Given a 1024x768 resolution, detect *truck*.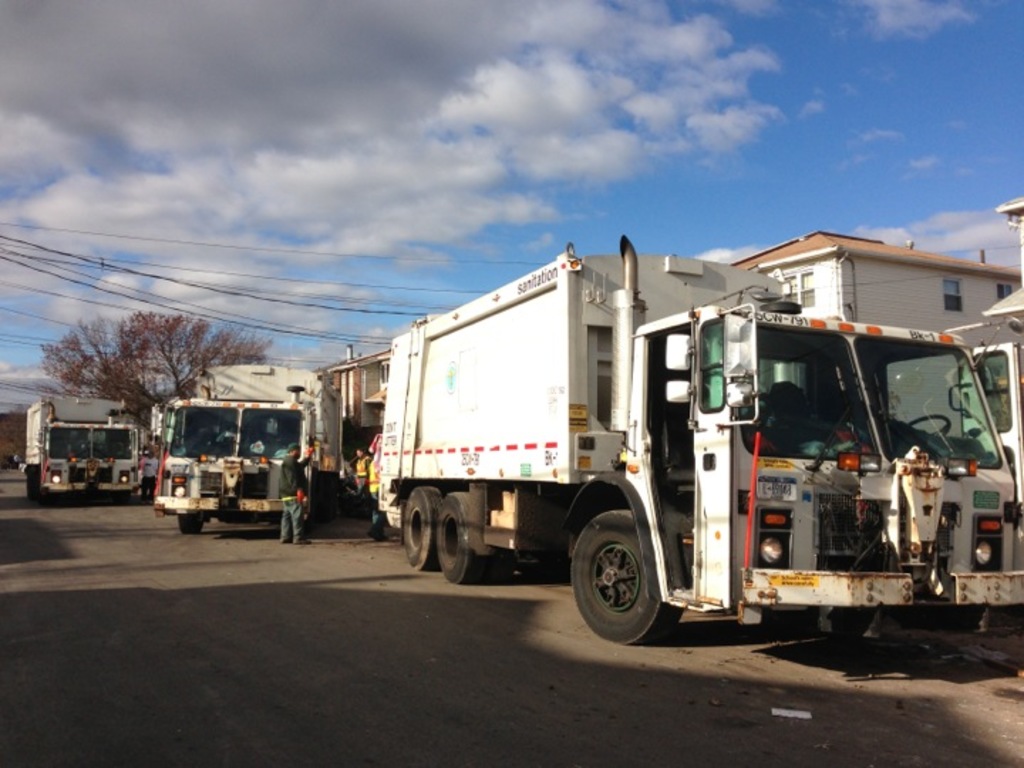
BBox(341, 257, 1011, 653).
